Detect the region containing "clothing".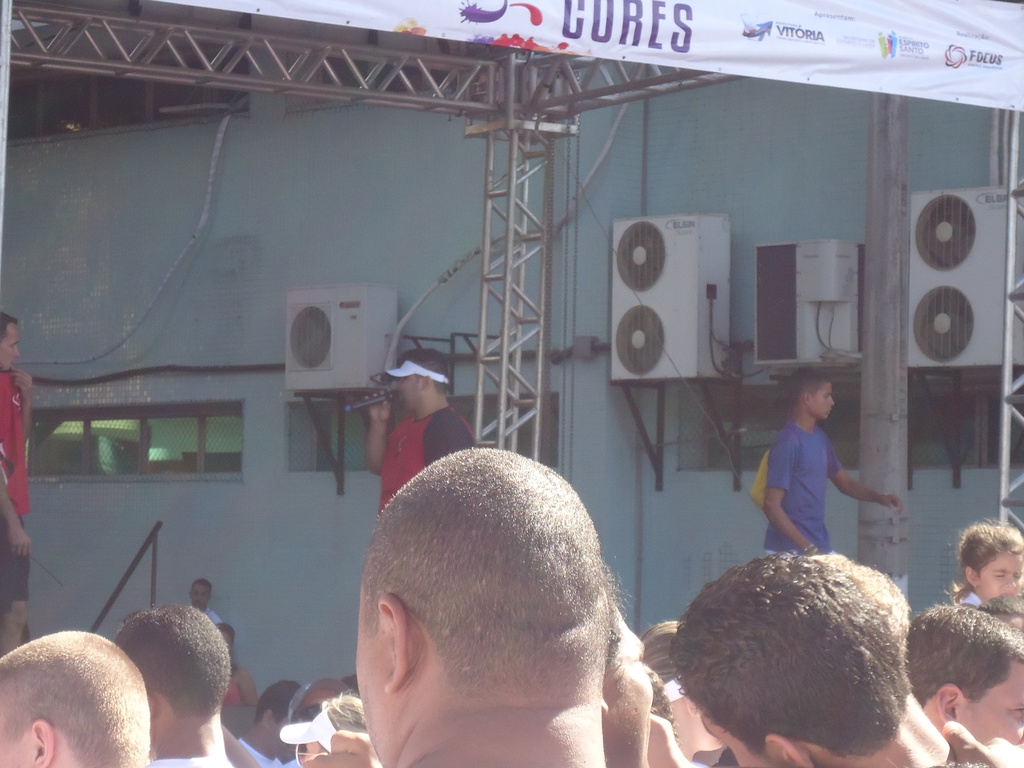
bbox(151, 755, 225, 767).
